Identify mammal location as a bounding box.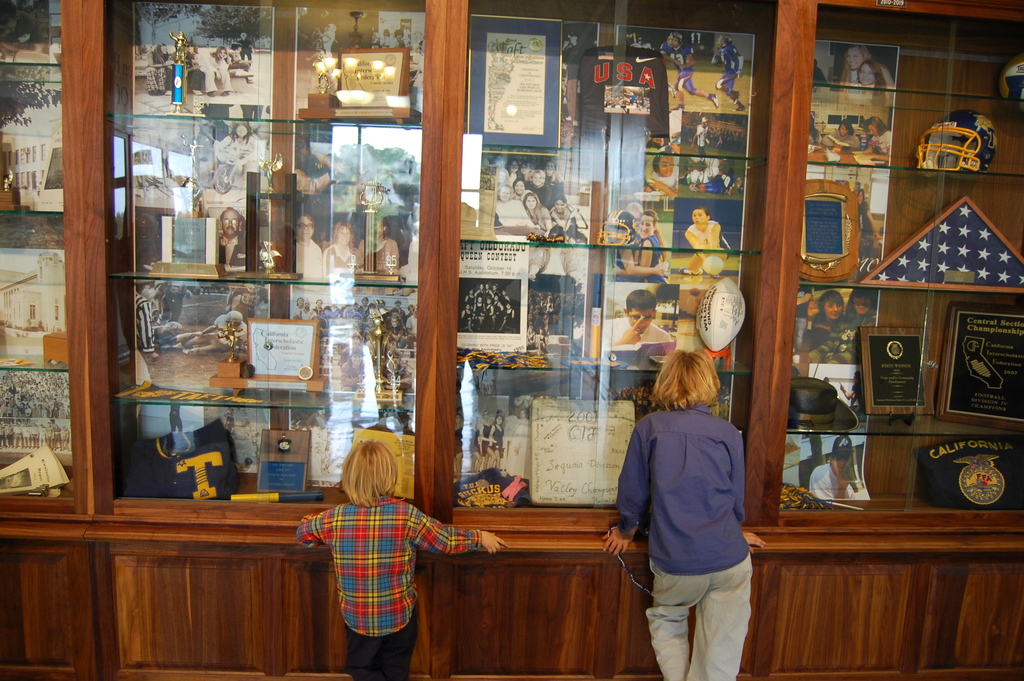
135 281 159 382.
